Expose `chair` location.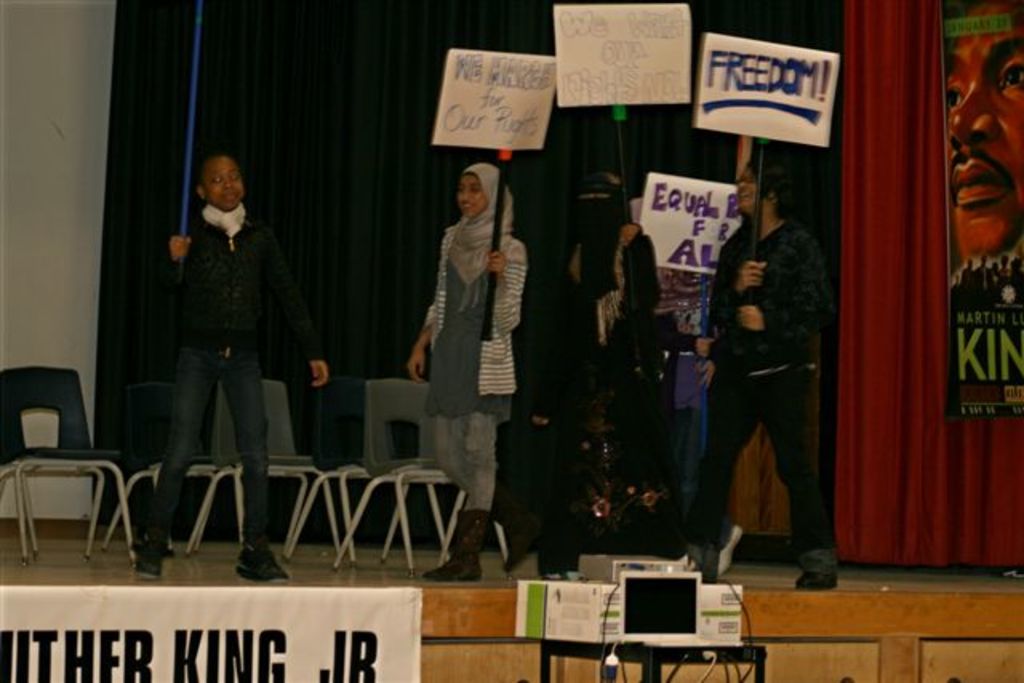
Exposed at Rect(186, 377, 334, 565).
